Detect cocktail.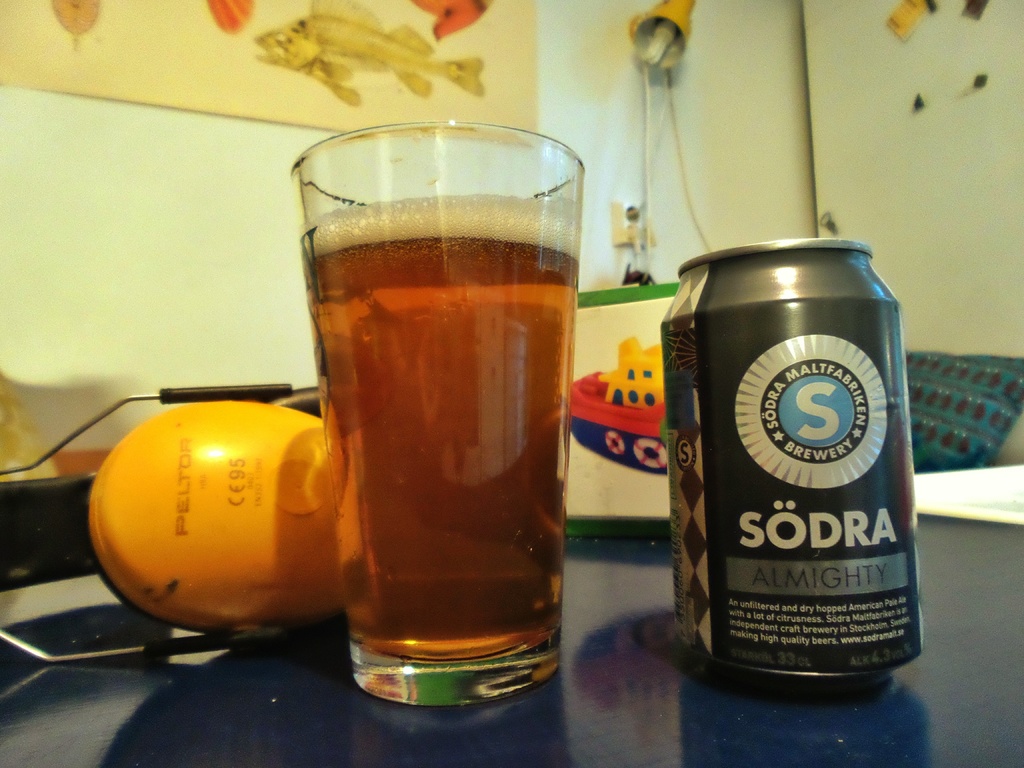
Detected at x1=292, y1=113, x2=586, y2=704.
